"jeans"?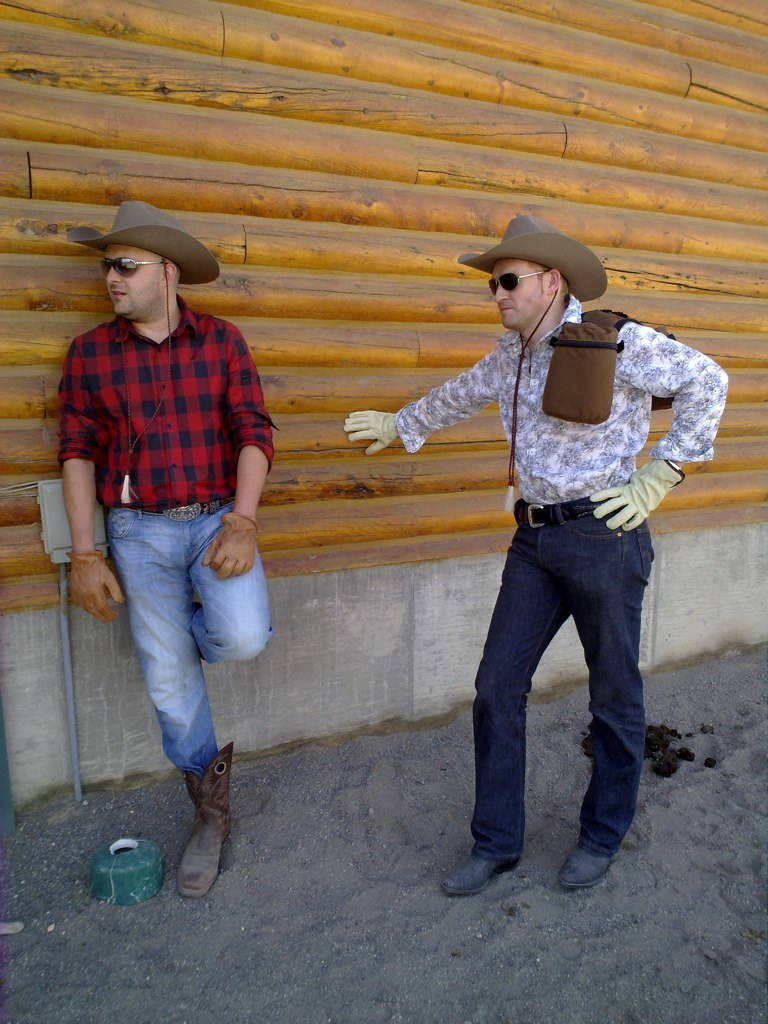
bbox=(106, 490, 273, 773)
